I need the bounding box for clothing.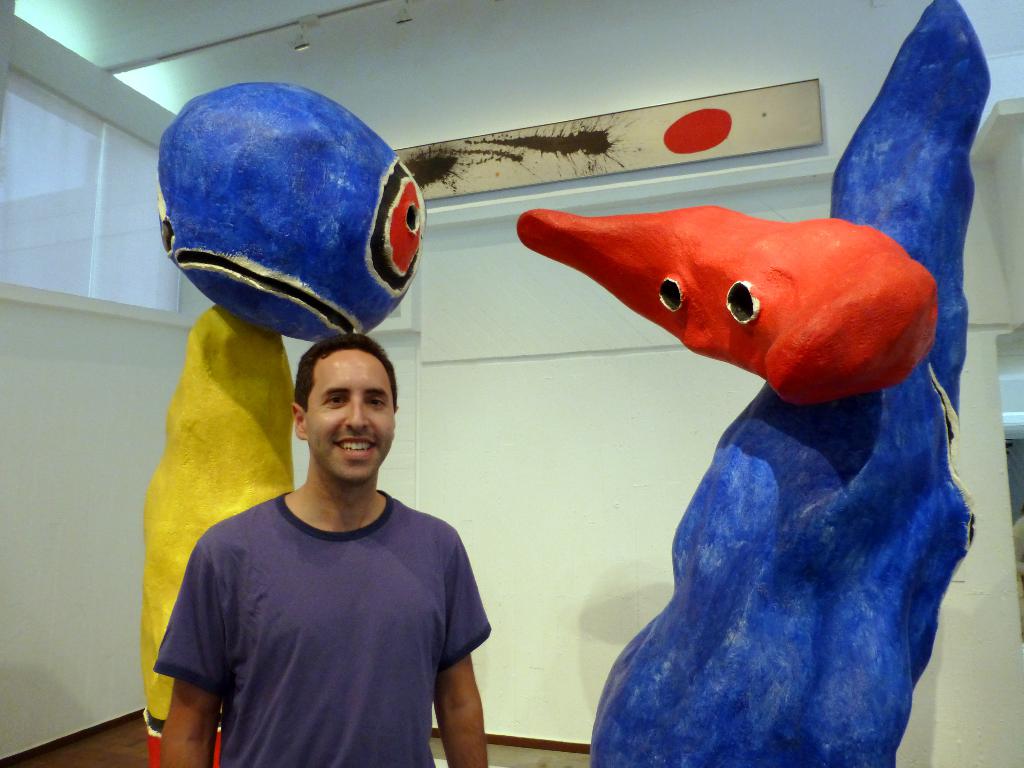
Here it is: [x1=164, y1=440, x2=484, y2=747].
